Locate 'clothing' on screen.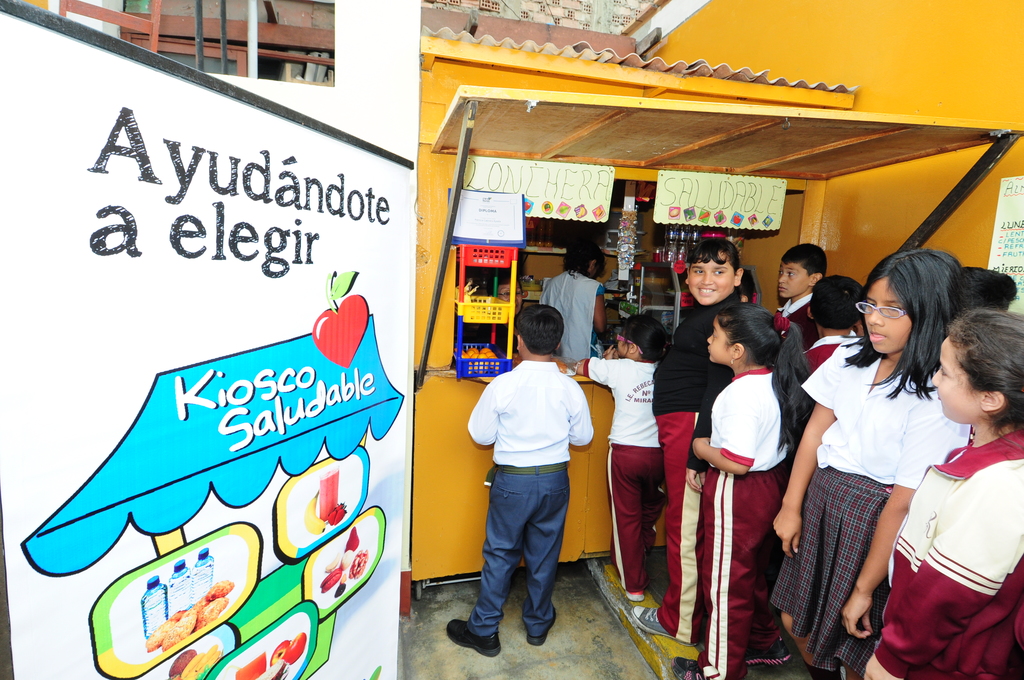
On screen at (647,279,765,642).
